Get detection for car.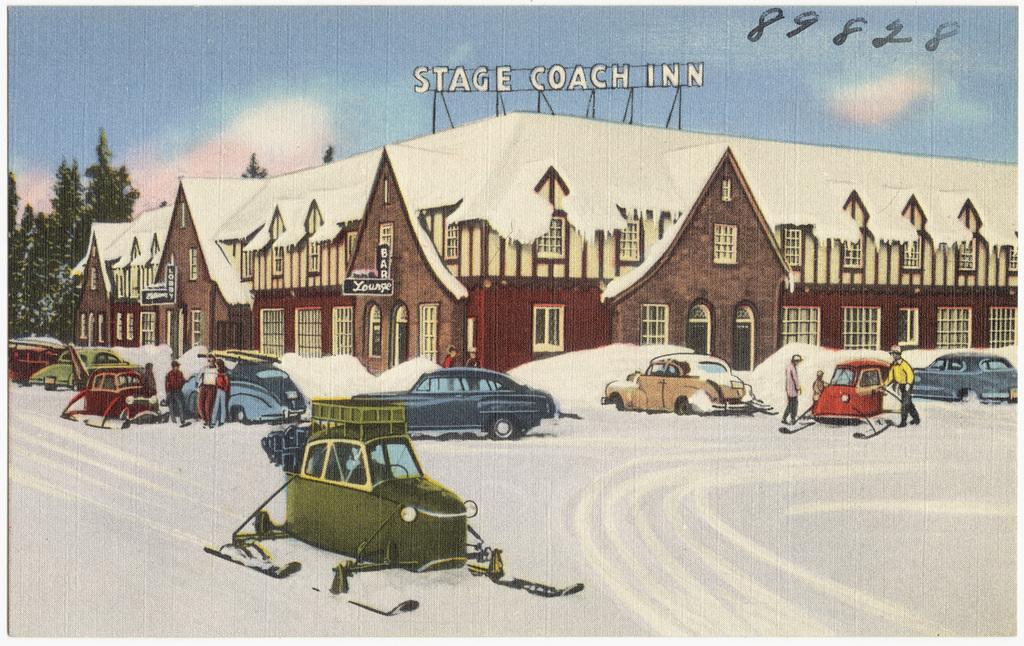
Detection: (left=597, top=348, right=755, bottom=416).
